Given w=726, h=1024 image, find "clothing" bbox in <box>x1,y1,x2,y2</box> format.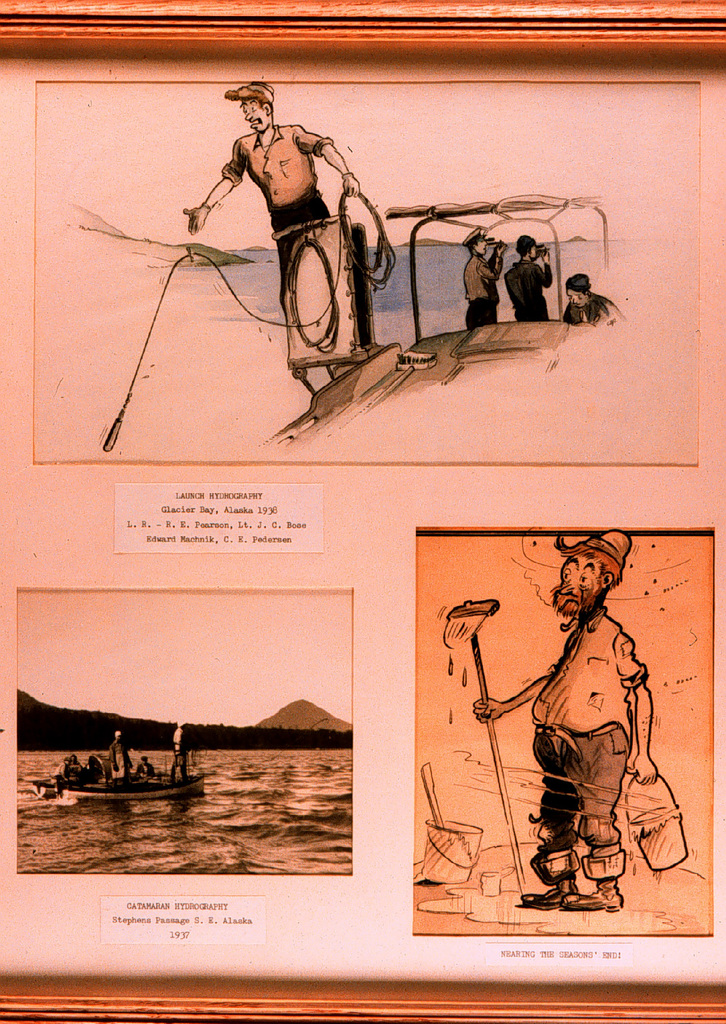
<box>462,251,506,300</box>.
